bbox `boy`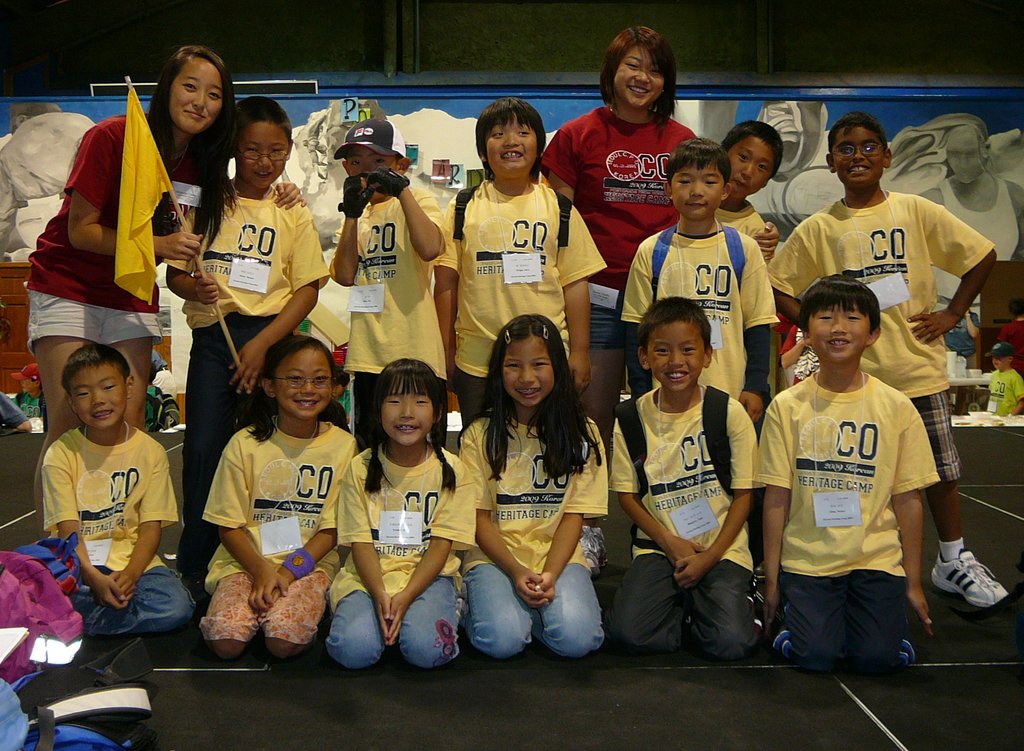
<region>163, 95, 326, 589</region>
